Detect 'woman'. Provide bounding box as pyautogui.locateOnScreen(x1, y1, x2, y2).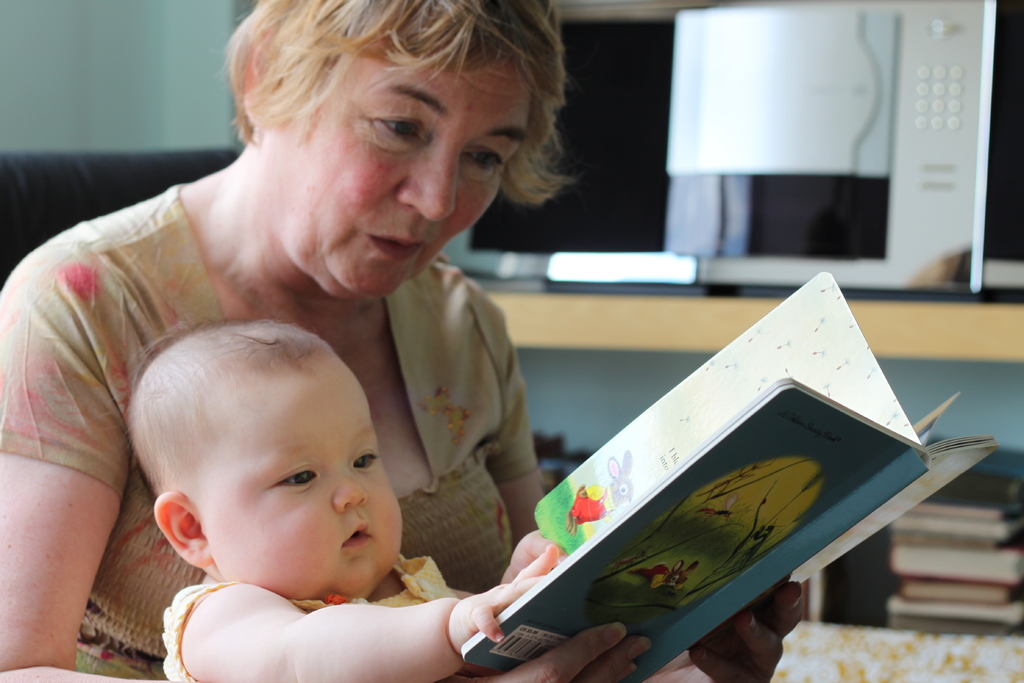
pyautogui.locateOnScreen(46, 17, 566, 682).
